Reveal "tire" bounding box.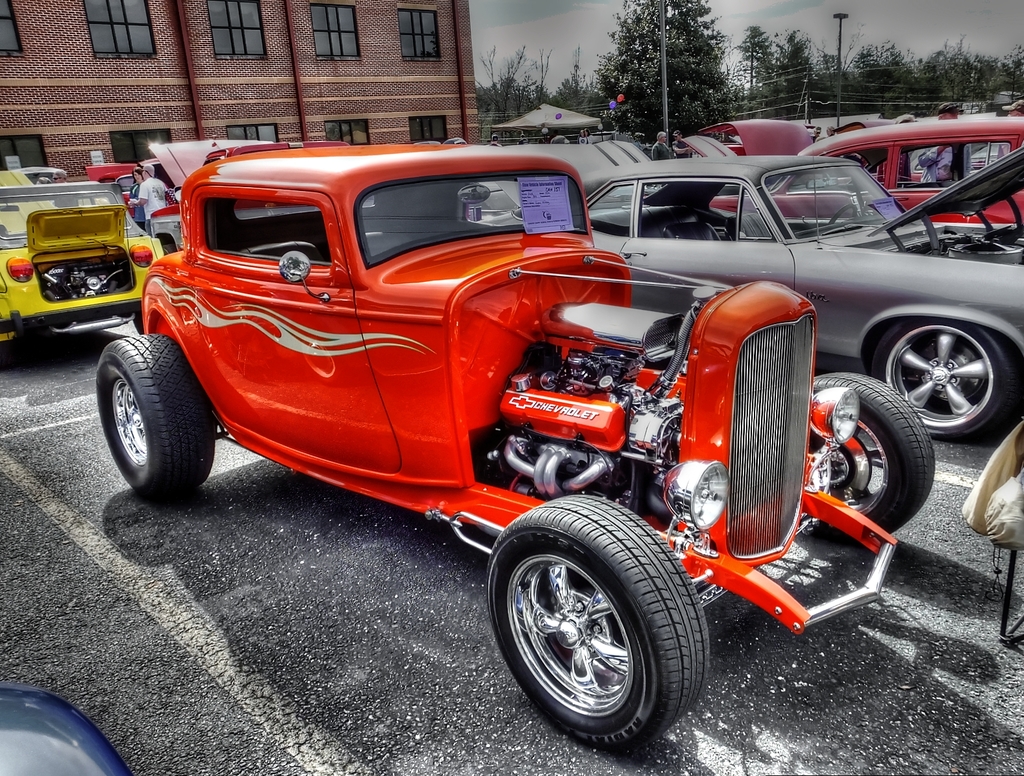
Revealed: bbox=[815, 371, 944, 544].
